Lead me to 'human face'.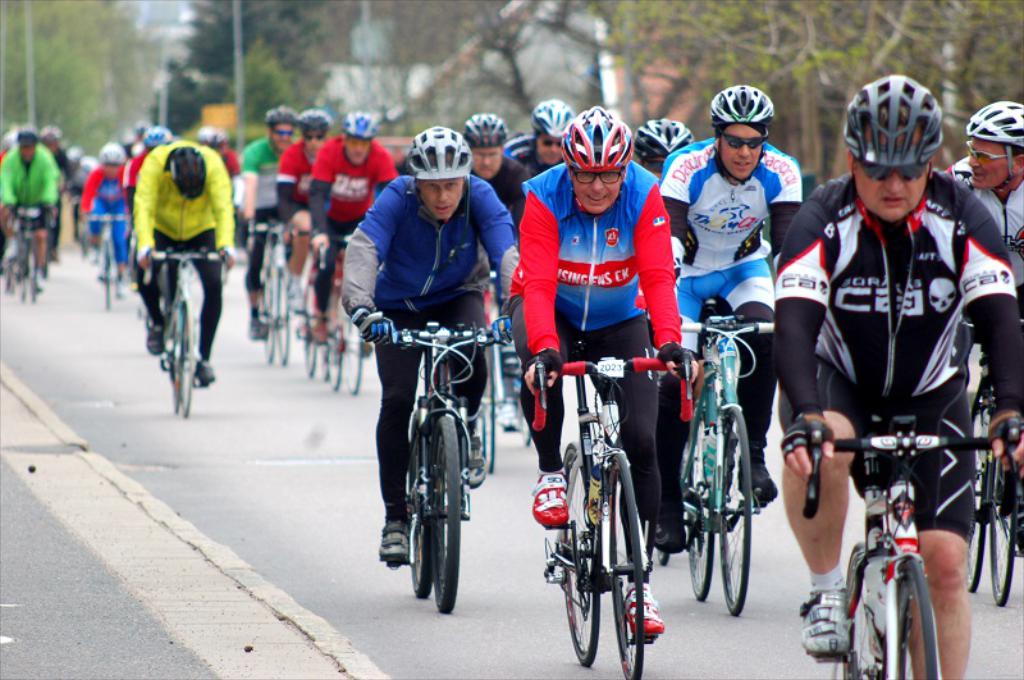
Lead to <region>97, 159, 123, 177</region>.
